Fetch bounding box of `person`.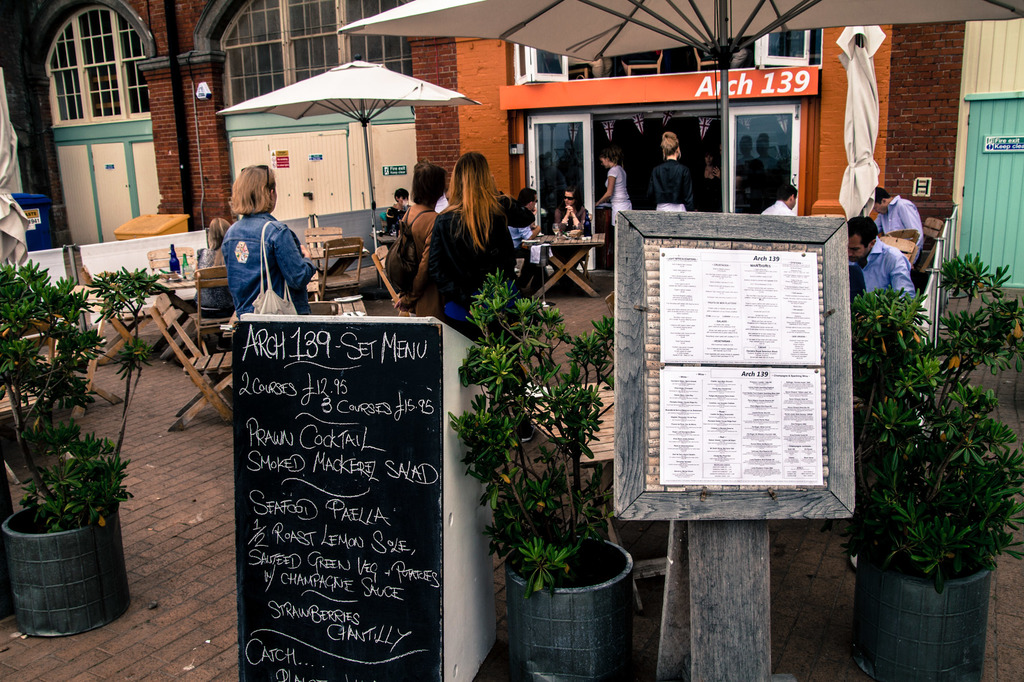
Bbox: [872,184,917,238].
